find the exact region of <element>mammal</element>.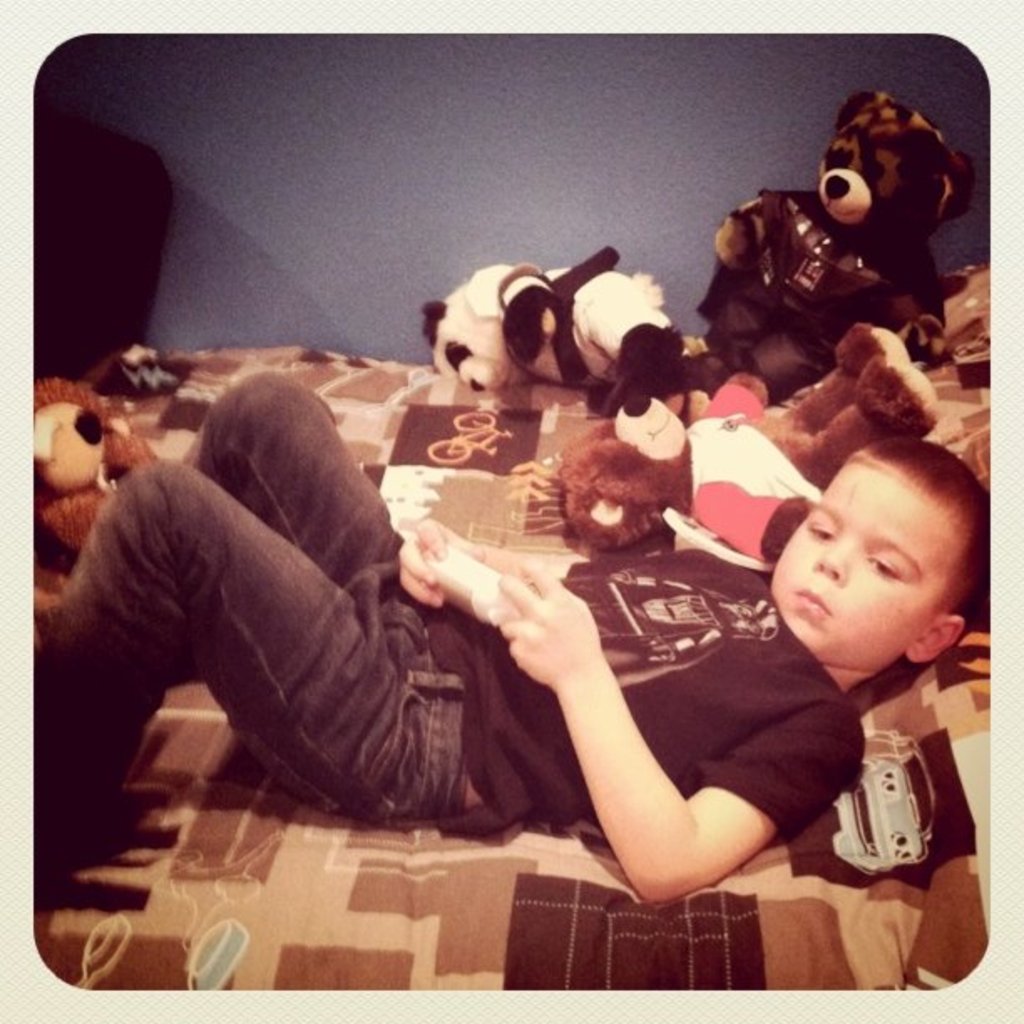
Exact region: <box>412,253,693,407</box>.
